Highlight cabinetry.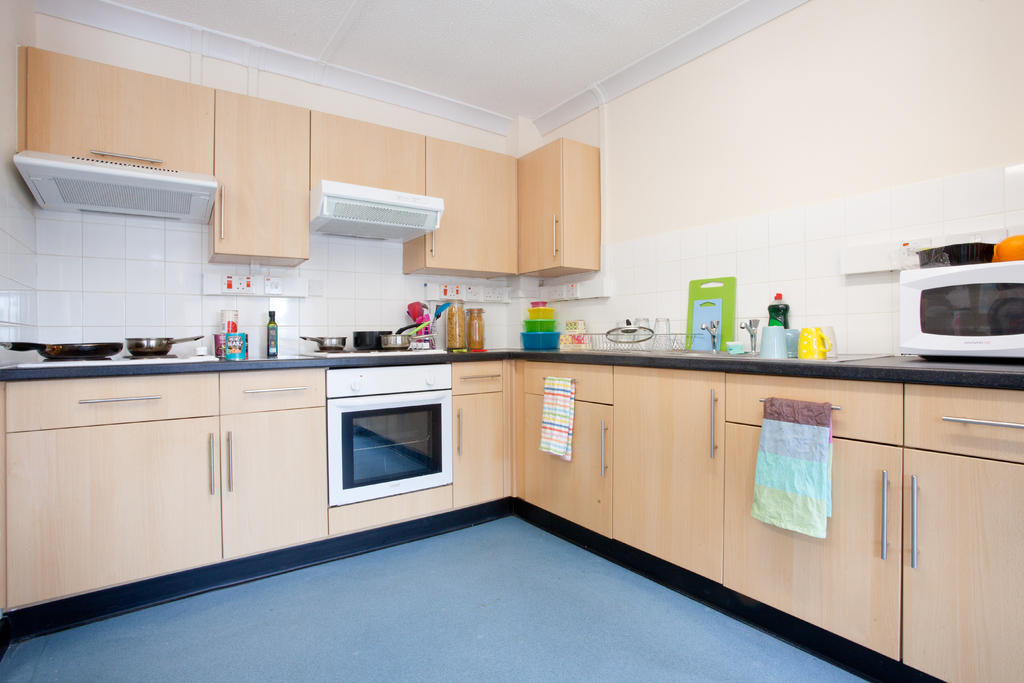
Highlighted region: select_region(425, 134, 518, 276).
